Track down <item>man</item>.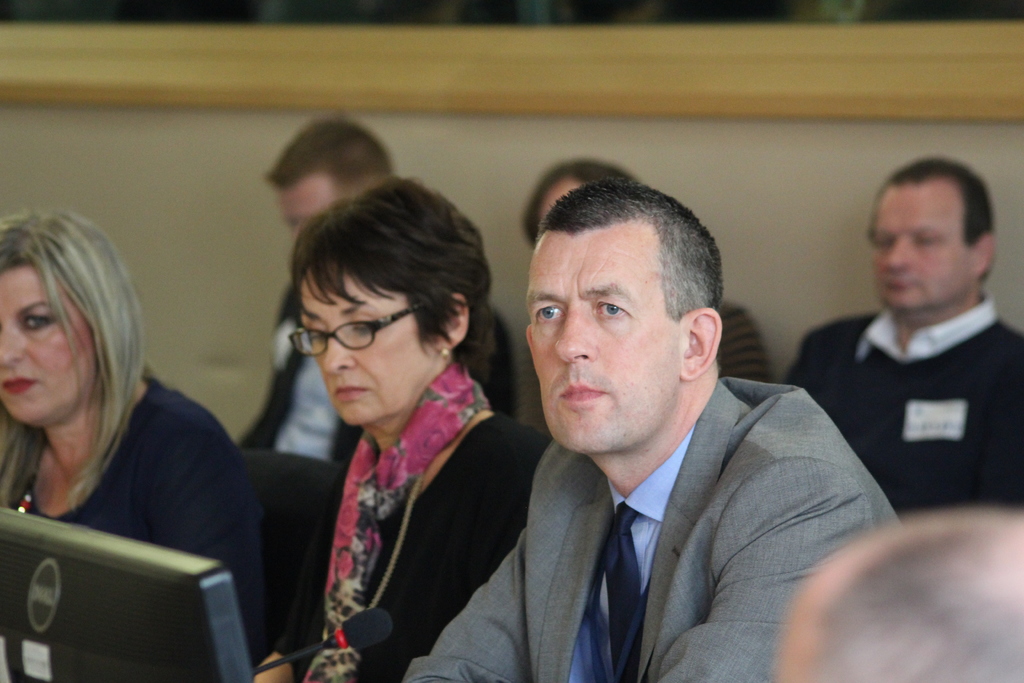
Tracked to 375,176,943,662.
